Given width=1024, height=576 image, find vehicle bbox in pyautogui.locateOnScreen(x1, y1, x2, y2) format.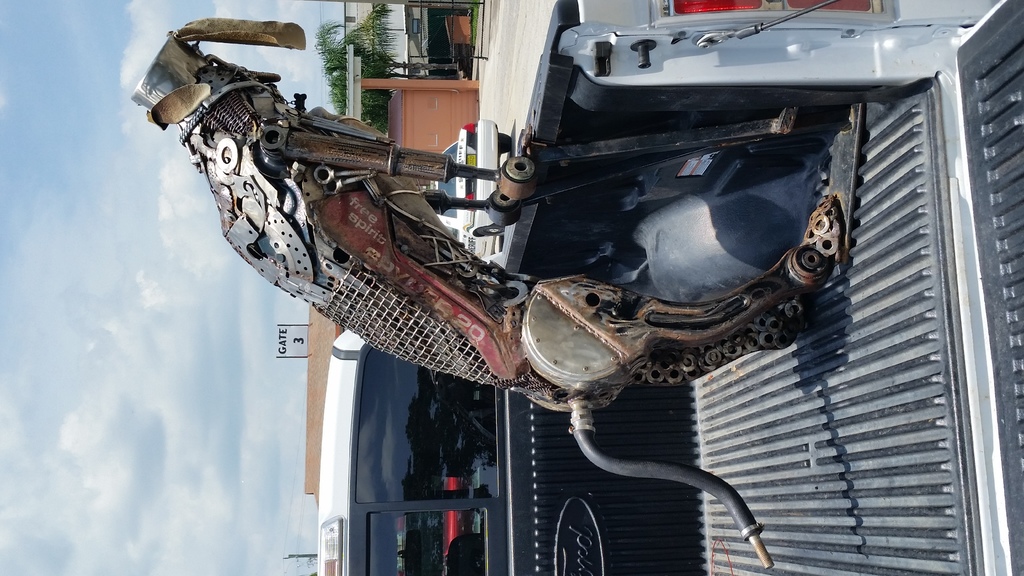
pyautogui.locateOnScreen(318, 0, 1023, 575).
